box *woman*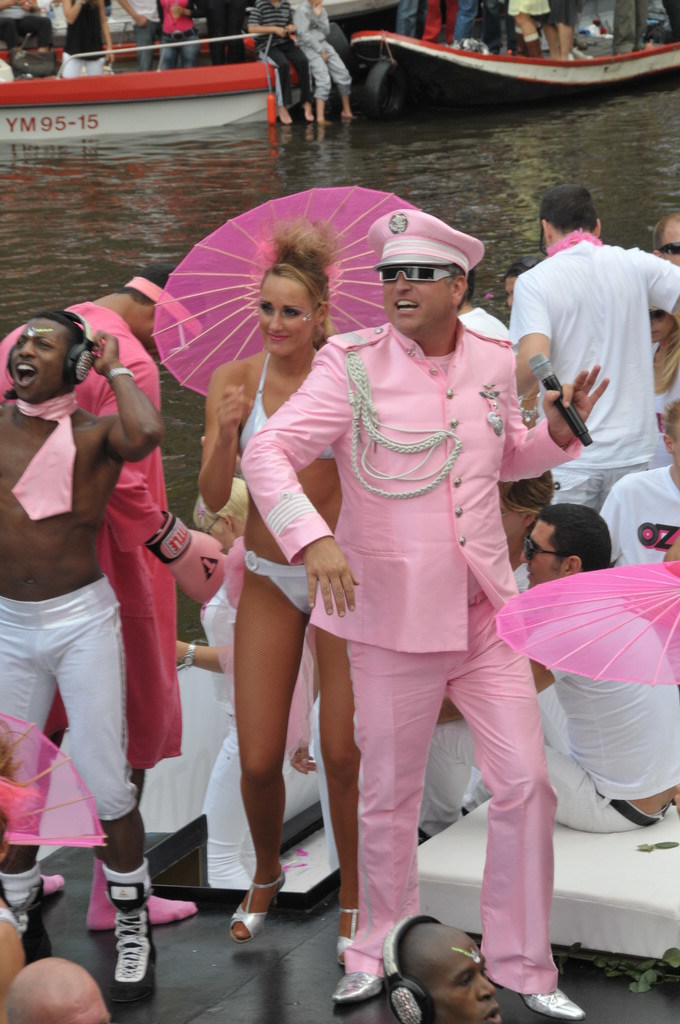
639:309:679:476
